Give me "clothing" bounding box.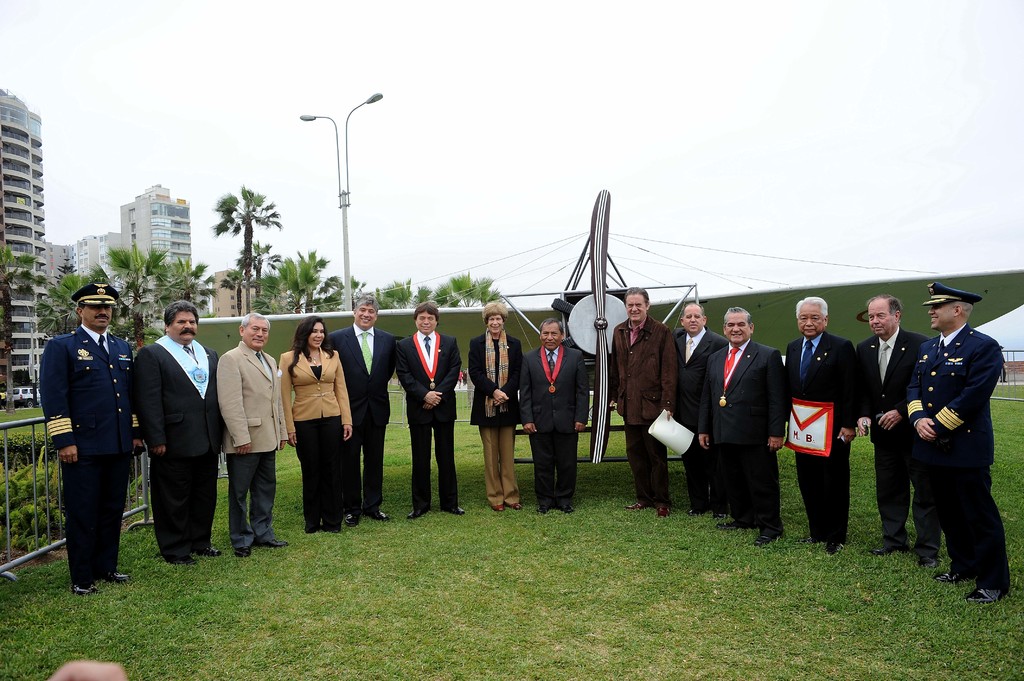
(x1=854, y1=328, x2=911, y2=413).
